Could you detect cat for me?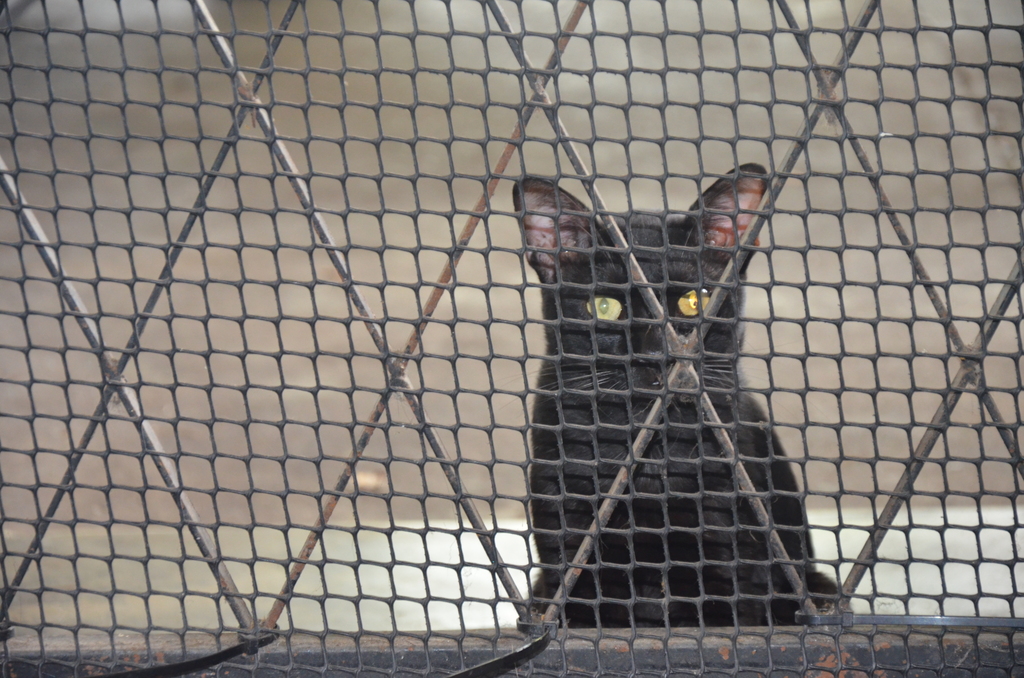
Detection result: x1=509 y1=156 x2=837 y2=626.
